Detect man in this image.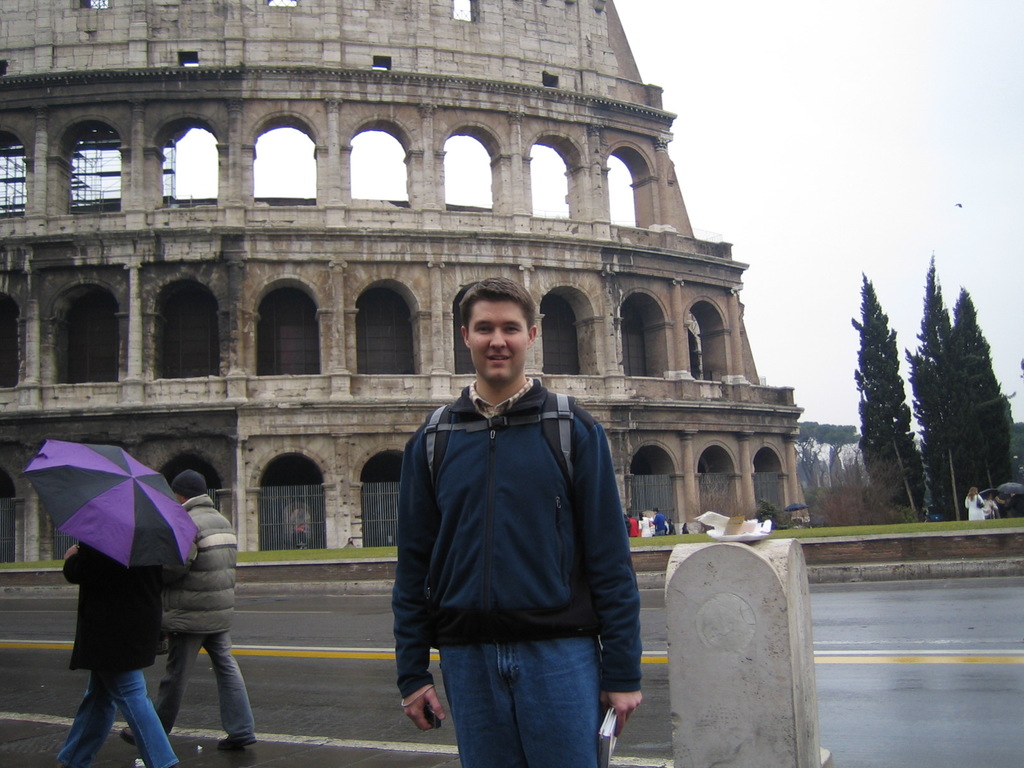
Detection: <box>122,463,262,750</box>.
